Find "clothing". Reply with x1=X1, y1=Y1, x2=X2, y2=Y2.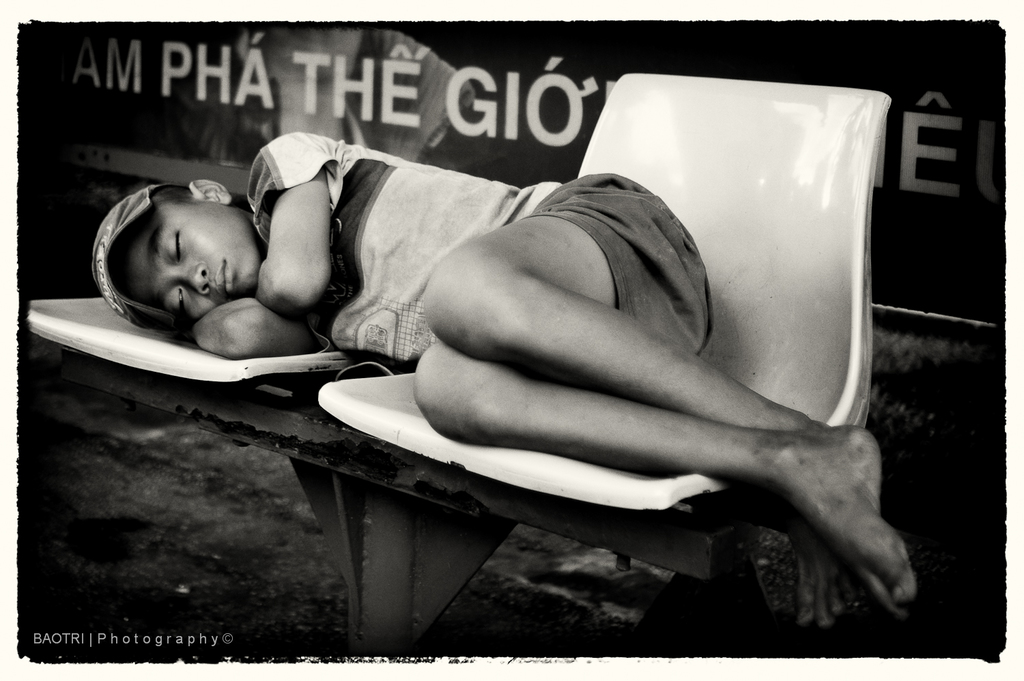
x1=236, y1=126, x2=717, y2=371.
